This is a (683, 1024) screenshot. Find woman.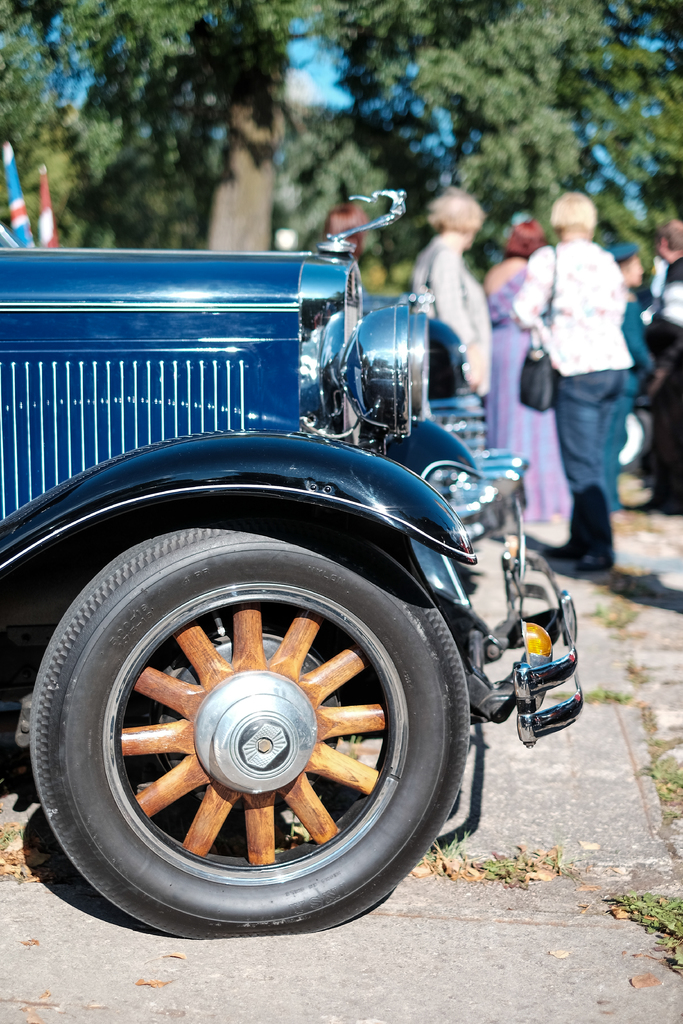
Bounding box: <region>331, 198, 374, 266</region>.
